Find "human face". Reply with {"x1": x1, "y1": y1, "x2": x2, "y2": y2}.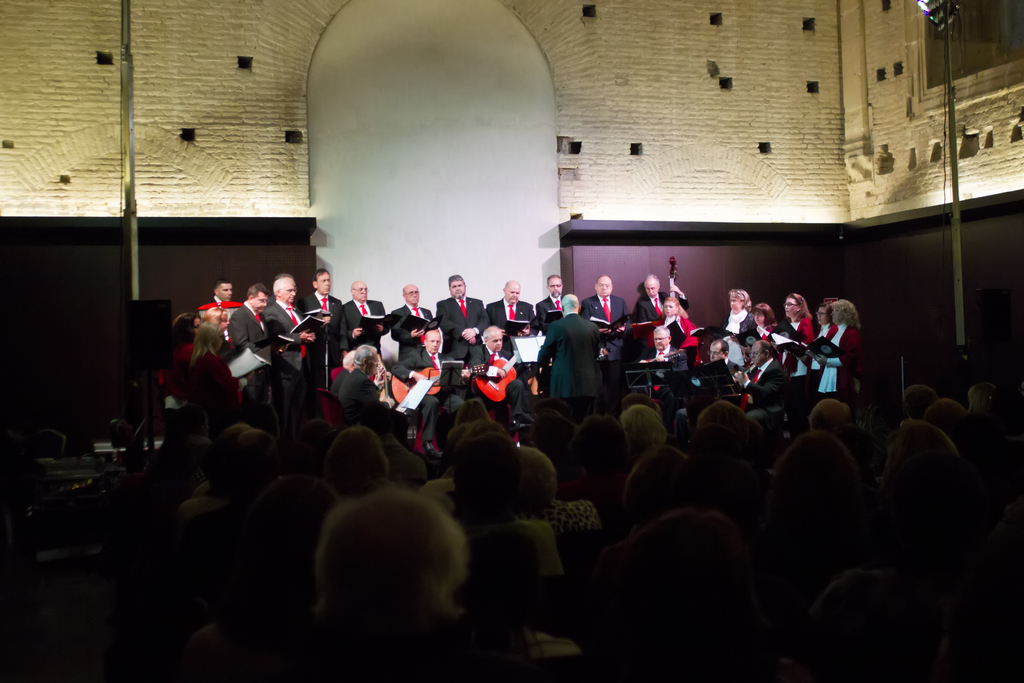
{"x1": 254, "y1": 293, "x2": 266, "y2": 311}.
